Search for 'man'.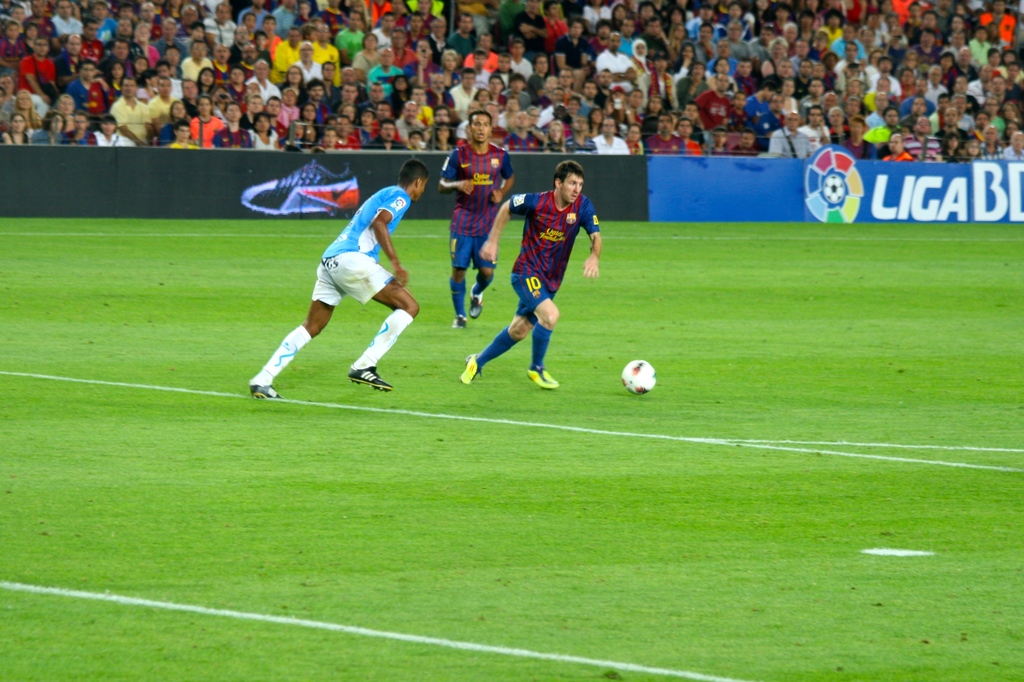
Found at bbox(392, 100, 422, 134).
